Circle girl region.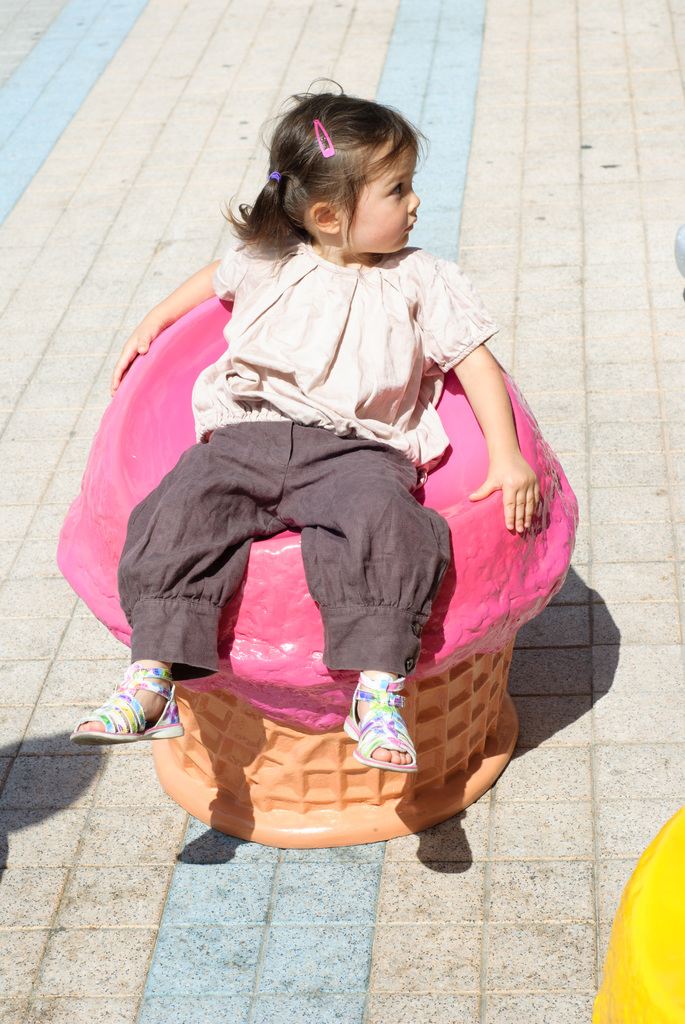
Region: 66, 76, 539, 771.
